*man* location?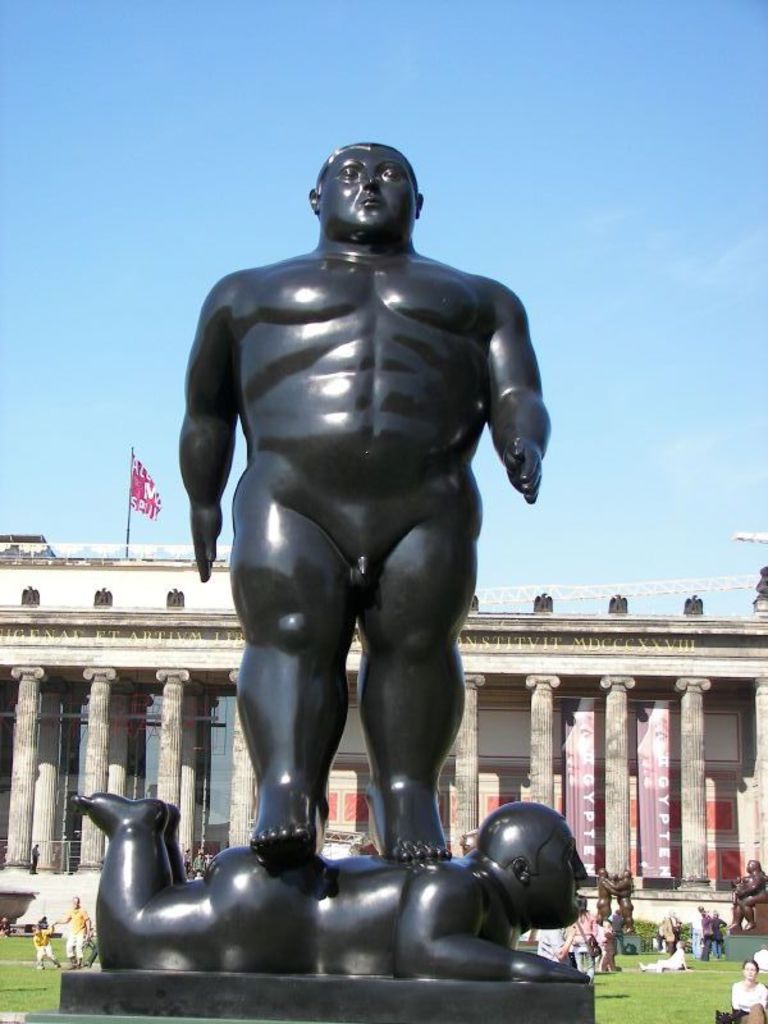
bbox=[55, 888, 96, 974]
